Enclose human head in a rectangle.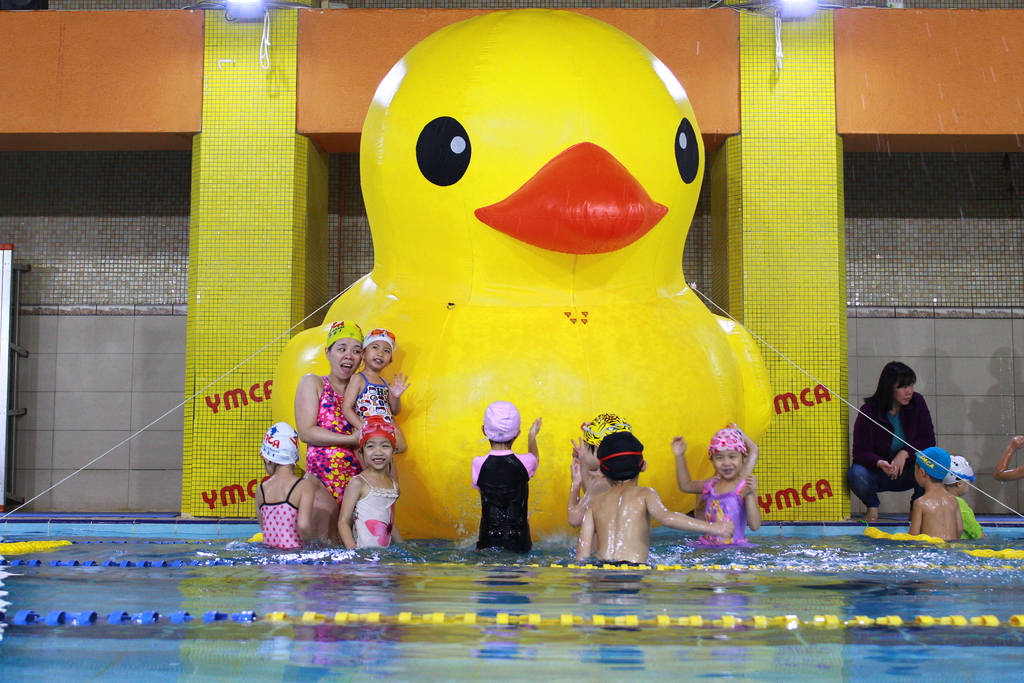
bbox=(597, 435, 654, 487).
